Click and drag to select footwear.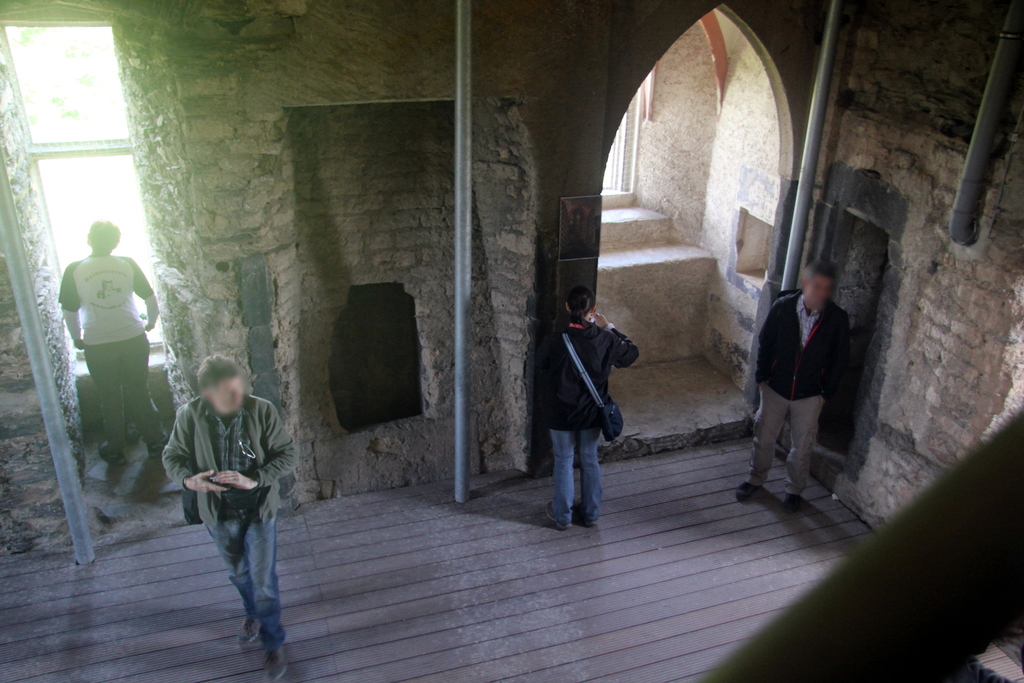
Selection: Rect(261, 643, 283, 682).
